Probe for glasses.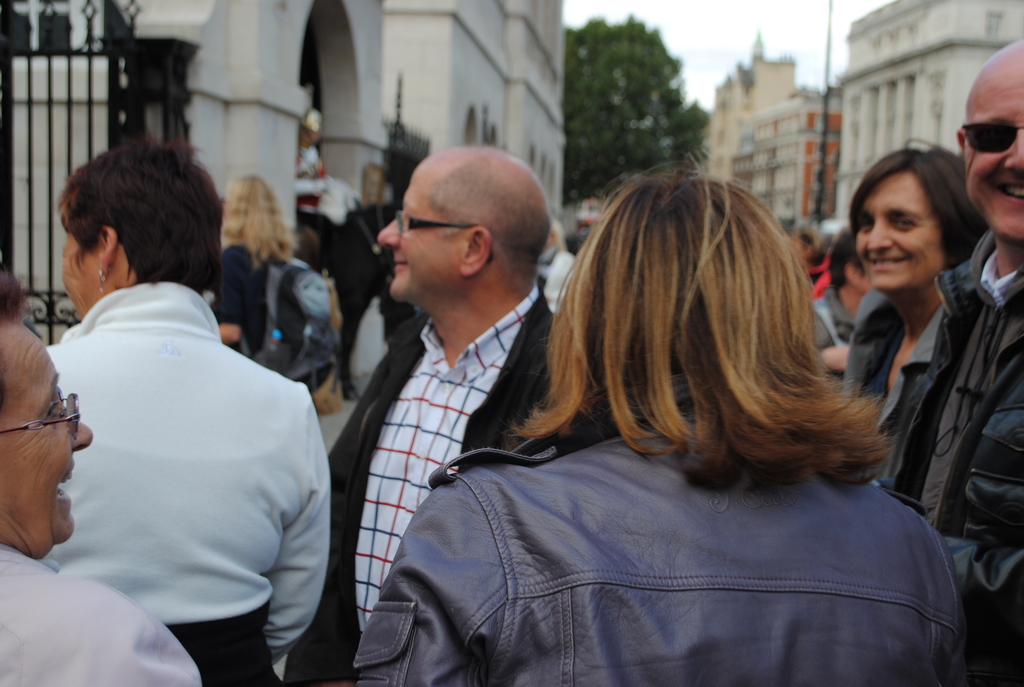
Probe result: {"left": 0, "top": 390, "right": 84, "bottom": 438}.
